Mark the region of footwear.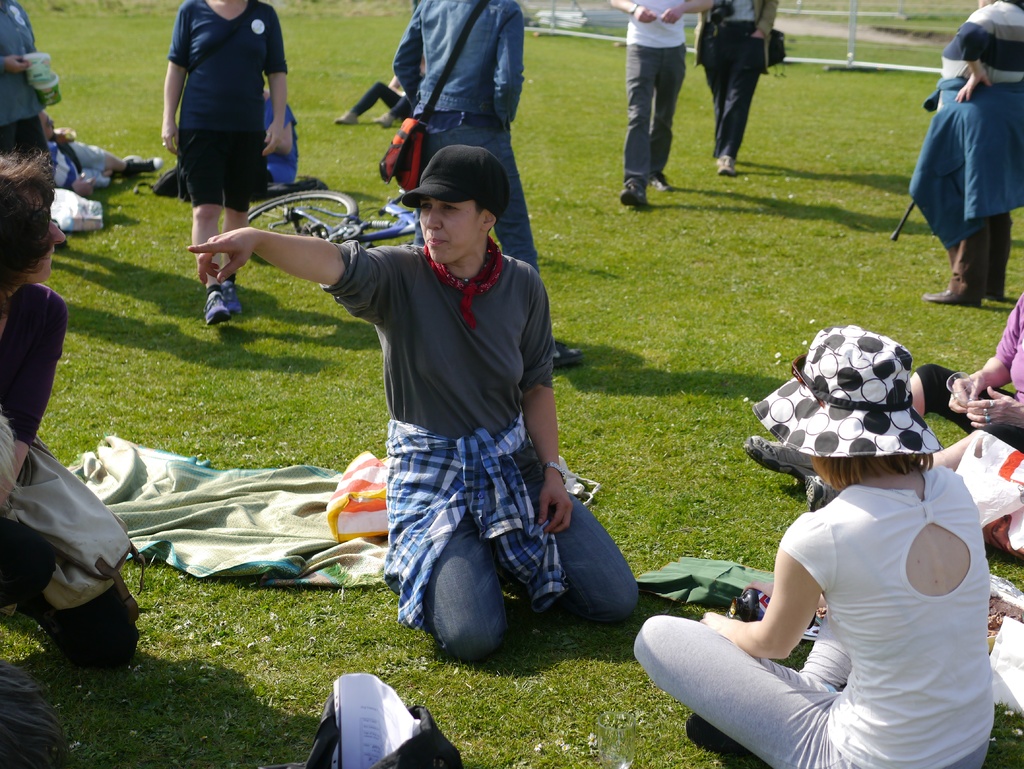
Region: detection(646, 173, 675, 194).
